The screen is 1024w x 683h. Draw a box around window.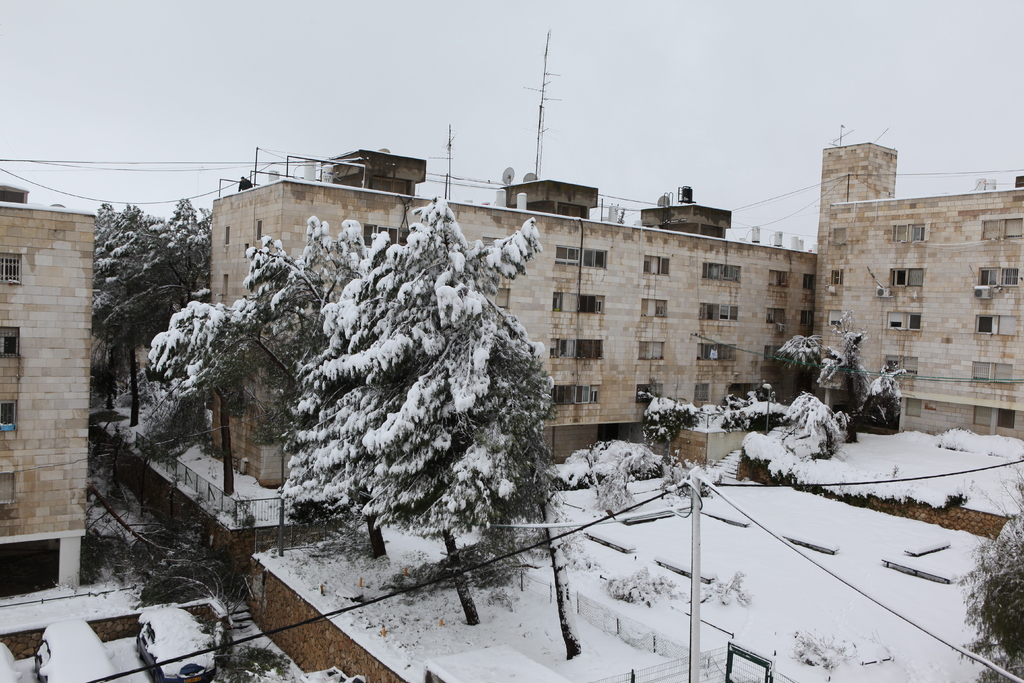
551 338 604 361.
